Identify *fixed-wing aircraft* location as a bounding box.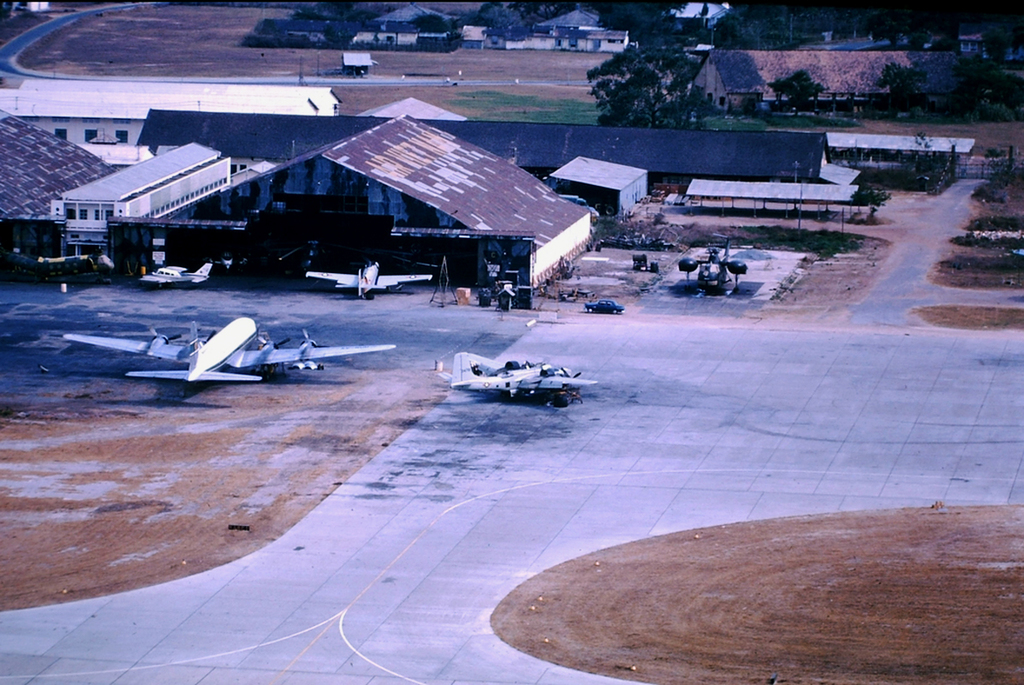
<bbox>139, 259, 214, 284</bbox>.
